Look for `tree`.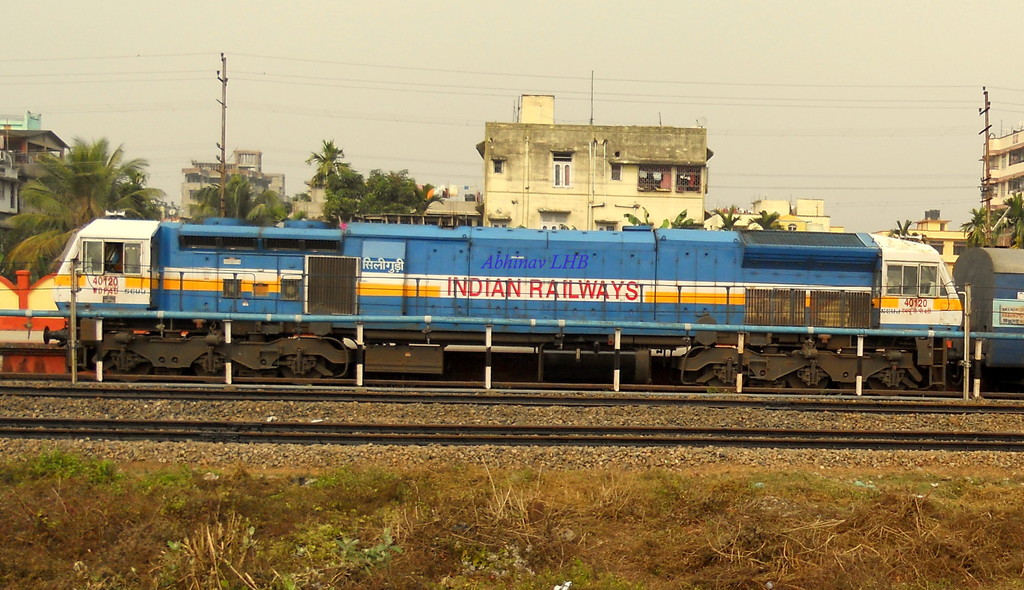
Found: [190,160,297,224].
